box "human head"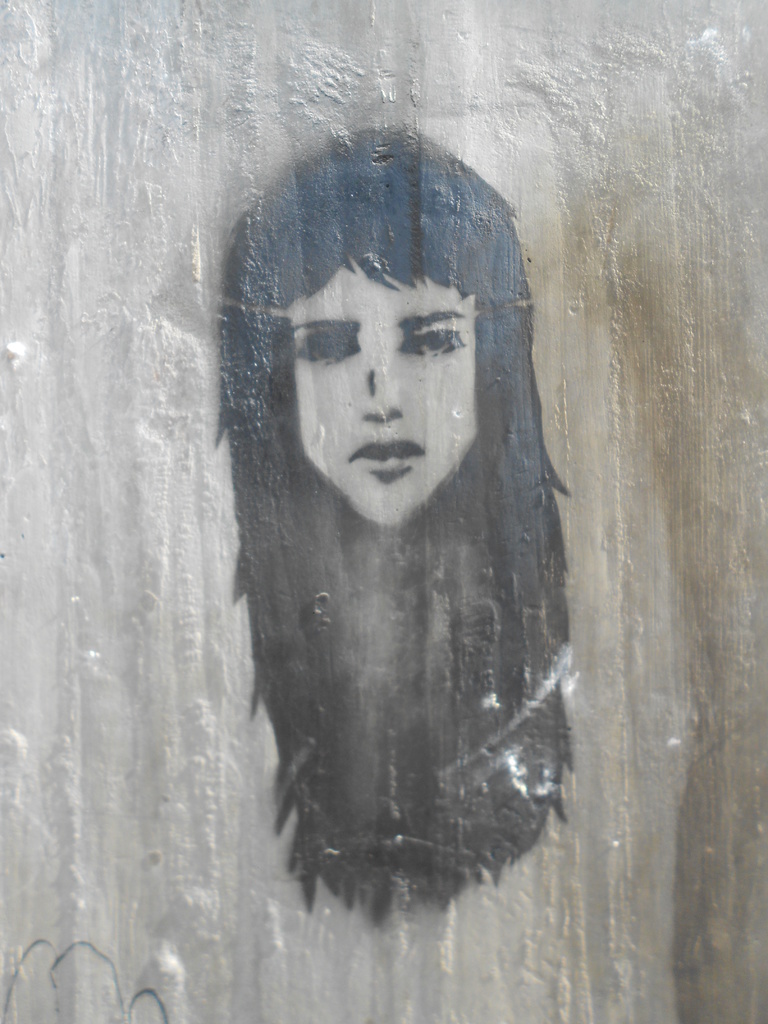
<region>218, 129, 531, 542</region>
